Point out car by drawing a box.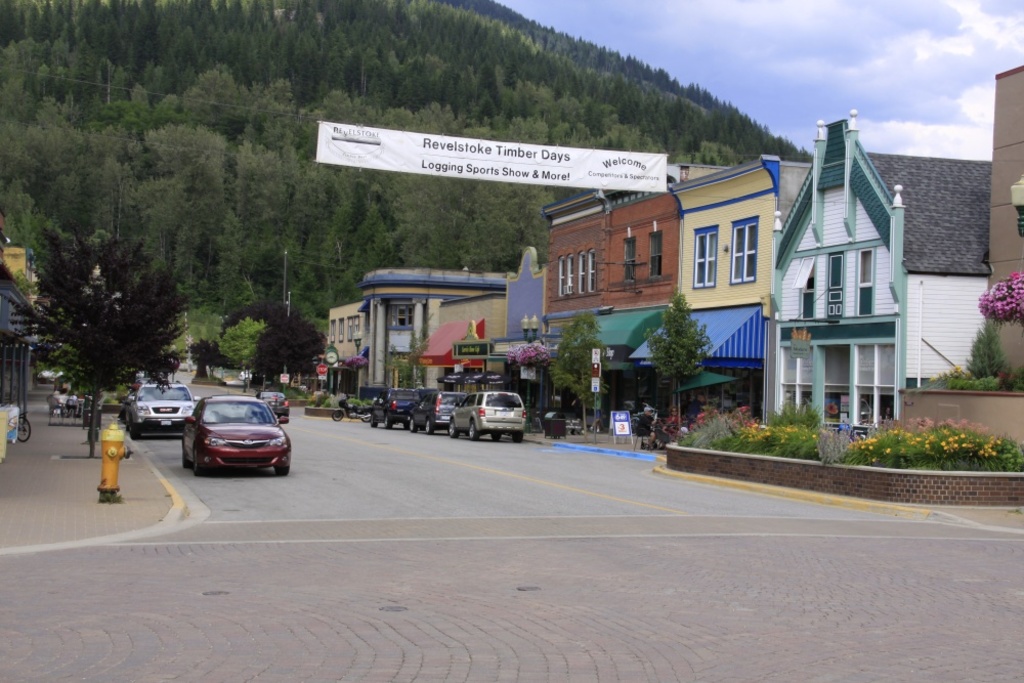
(410,392,467,435).
